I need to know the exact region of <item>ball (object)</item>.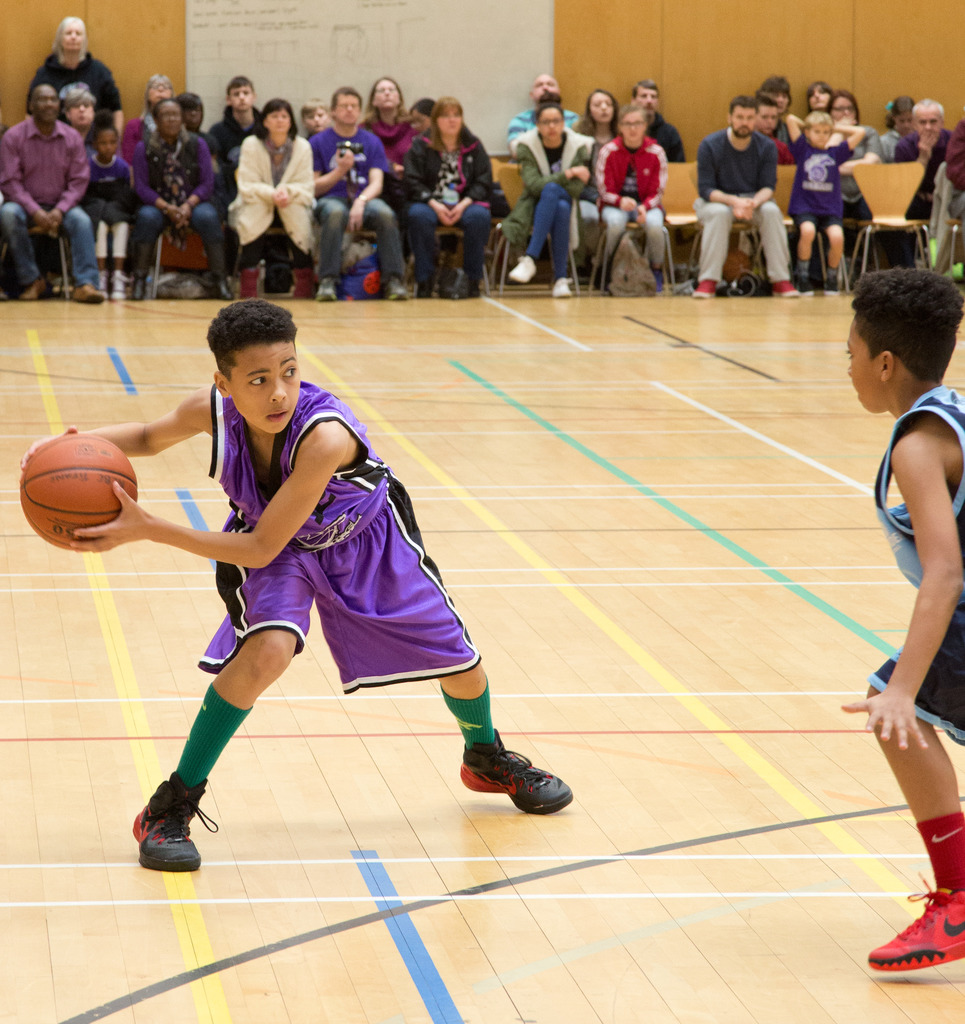
Region: detection(20, 431, 138, 550).
